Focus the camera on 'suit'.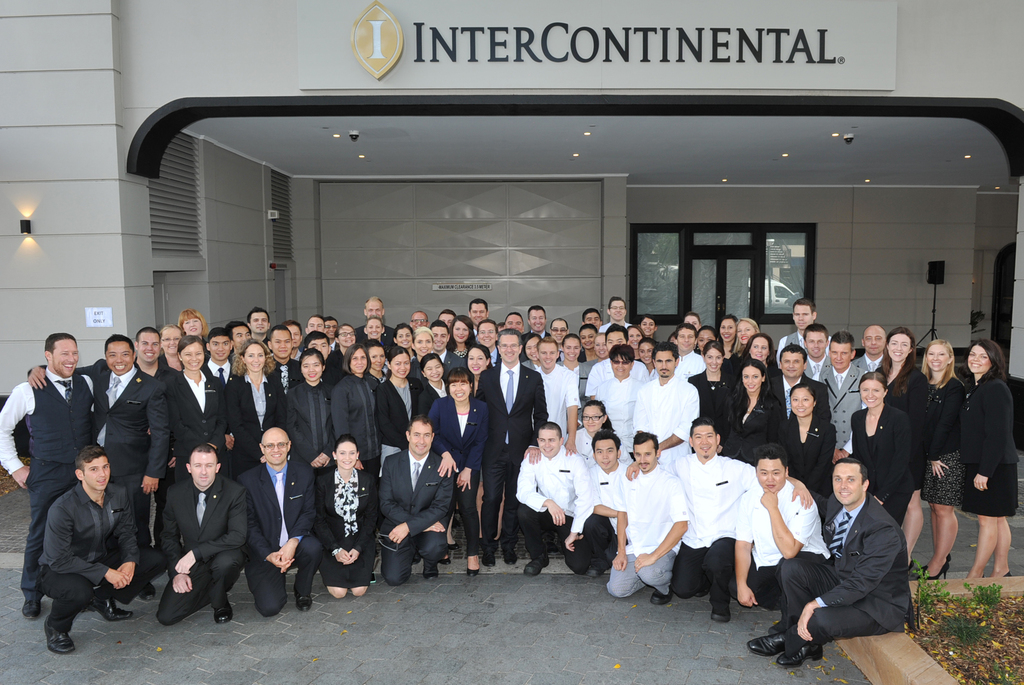
Focus region: 428:396:486:556.
